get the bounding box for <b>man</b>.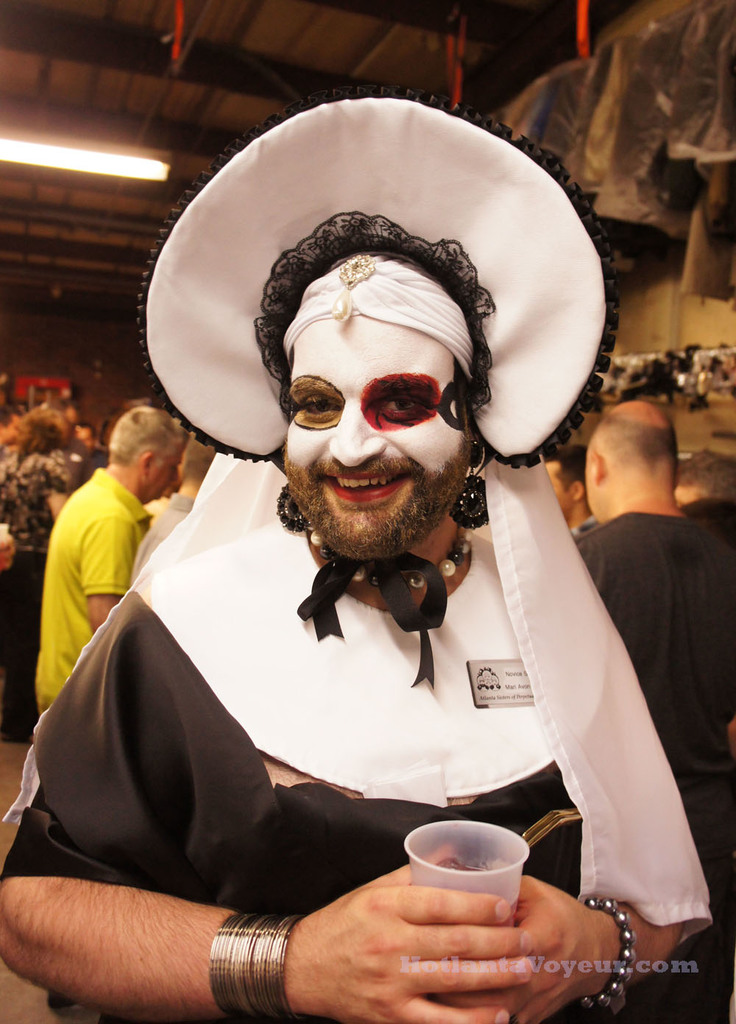
(left=573, top=396, right=730, bottom=1023).
